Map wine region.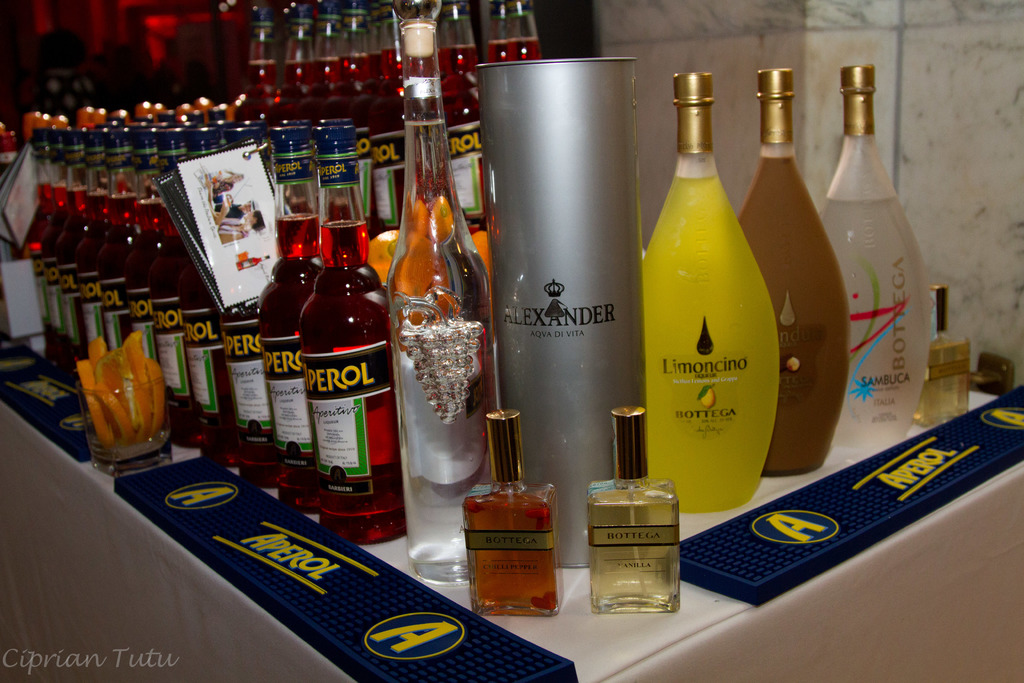
Mapped to <box>262,195,393,514</box>.
